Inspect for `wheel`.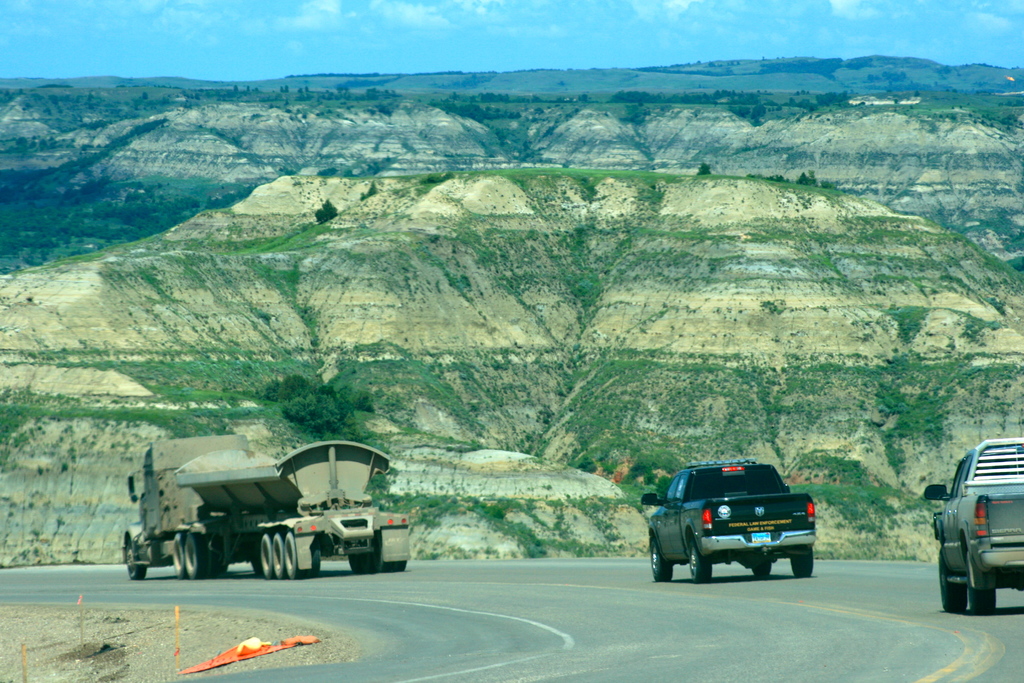
Inspection: <bbox>753, 557, 772, 577</bbox>.
